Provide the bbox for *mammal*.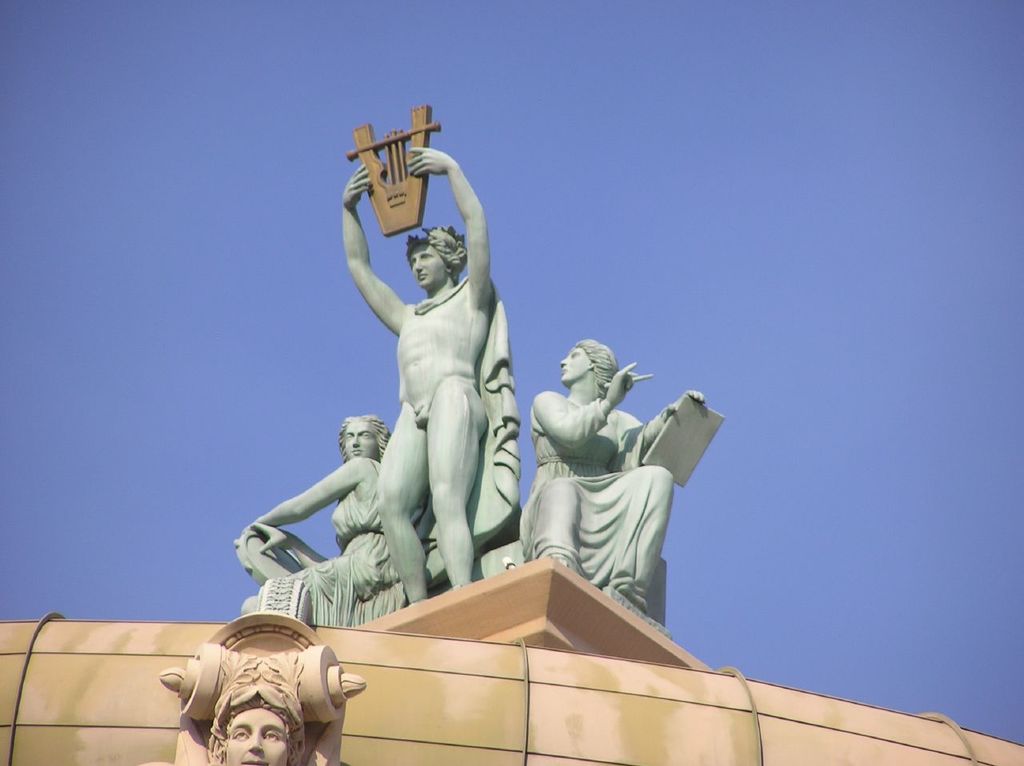
box(336, 166, 526, 608).
